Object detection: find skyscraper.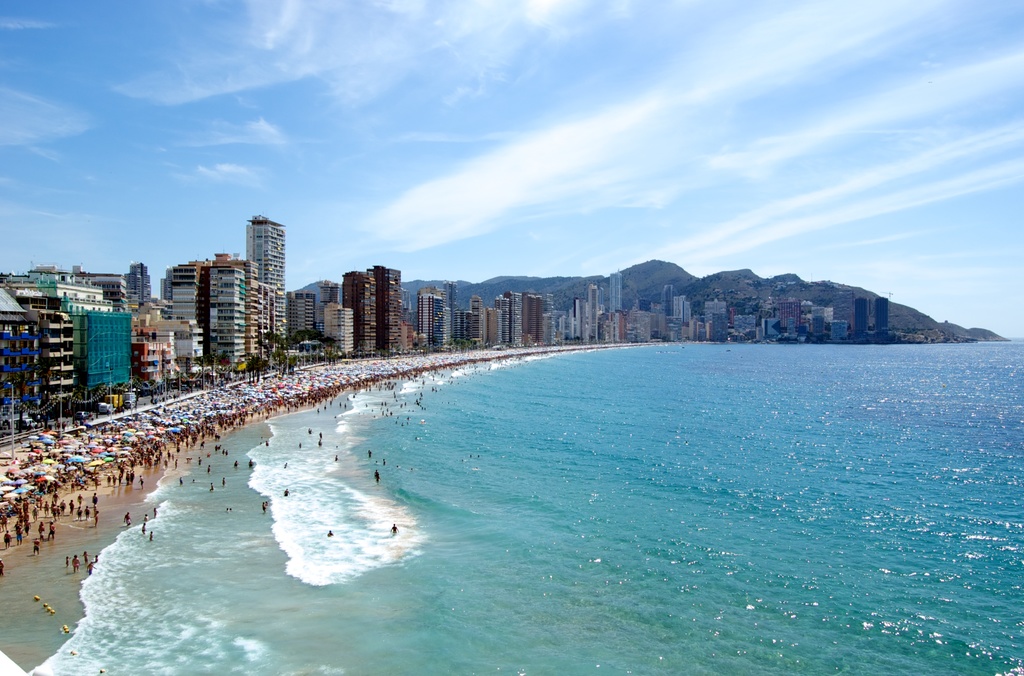
{"left": 509, "top": 291, "right": 523, "bottom": 345}.
